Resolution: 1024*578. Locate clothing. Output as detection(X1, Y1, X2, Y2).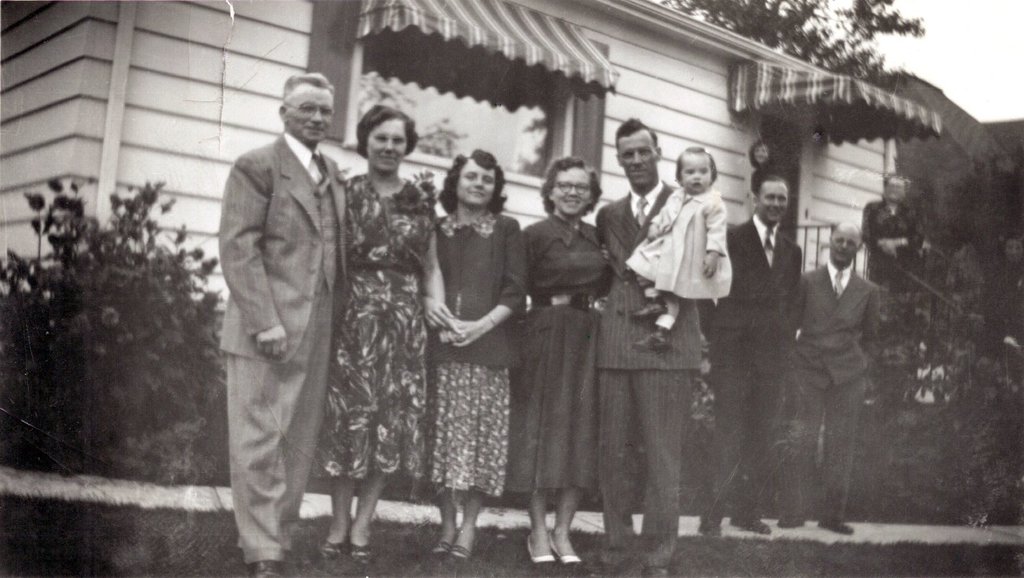
detection(203, 74, 360, 555).
